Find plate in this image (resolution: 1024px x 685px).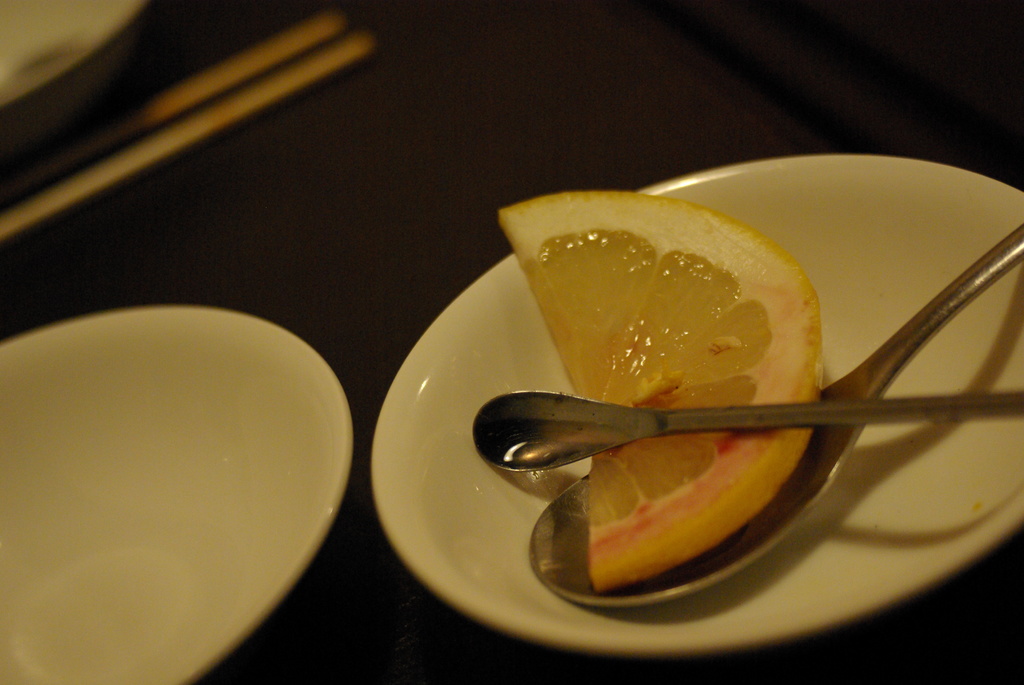
368, 151, 1023, 668.
